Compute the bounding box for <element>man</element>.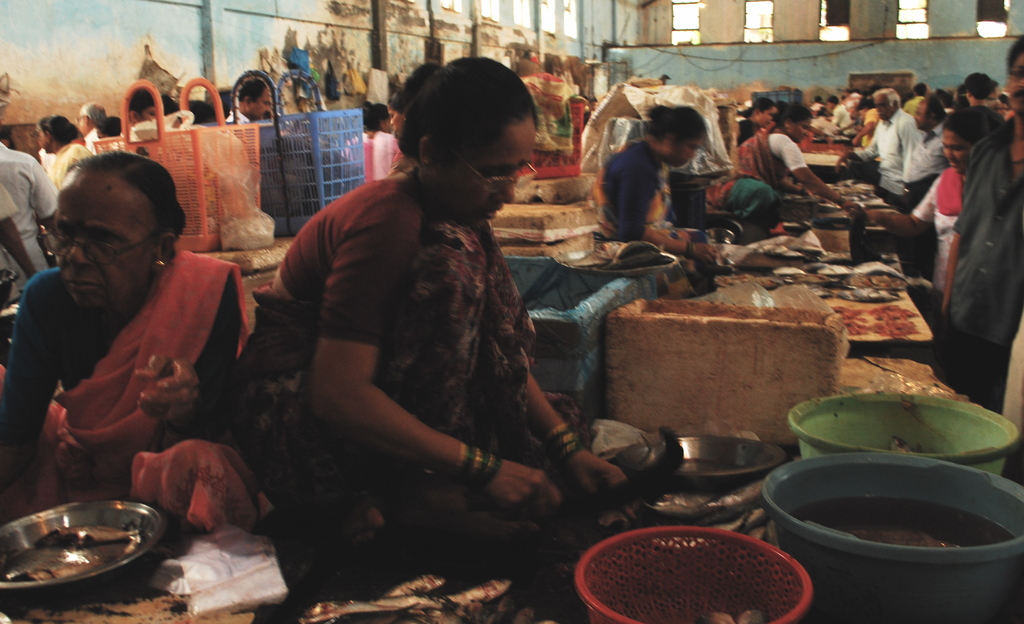
{"x1": 846, "y1": 87, "x2": 921, "y2": 204}.
